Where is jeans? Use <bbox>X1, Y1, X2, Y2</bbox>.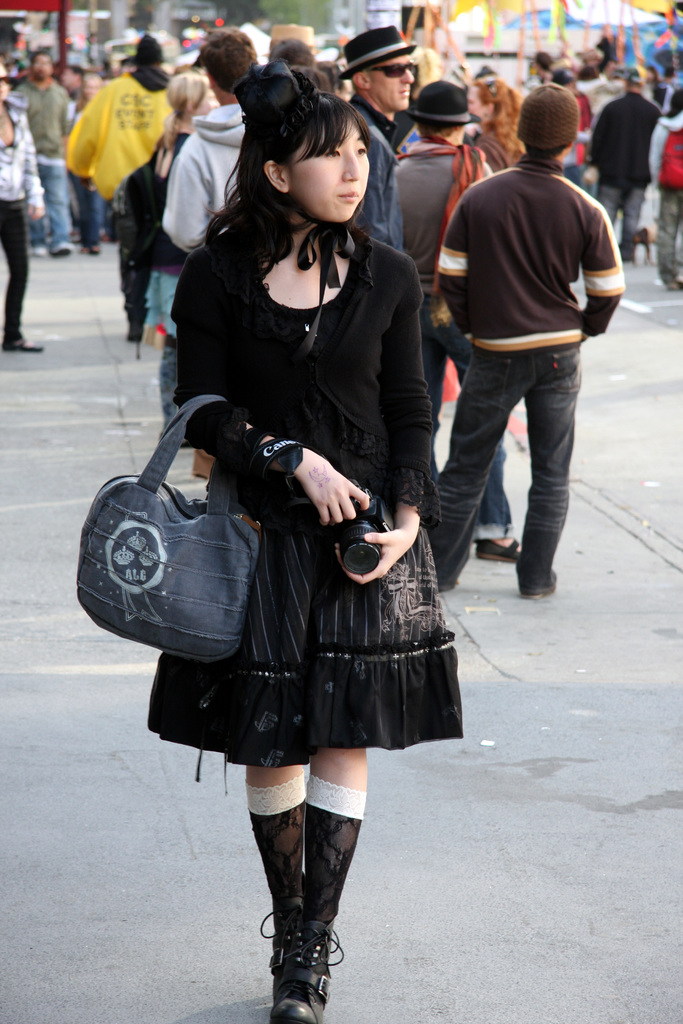
<bbox>69, 179, 102, 239</bbox>.
